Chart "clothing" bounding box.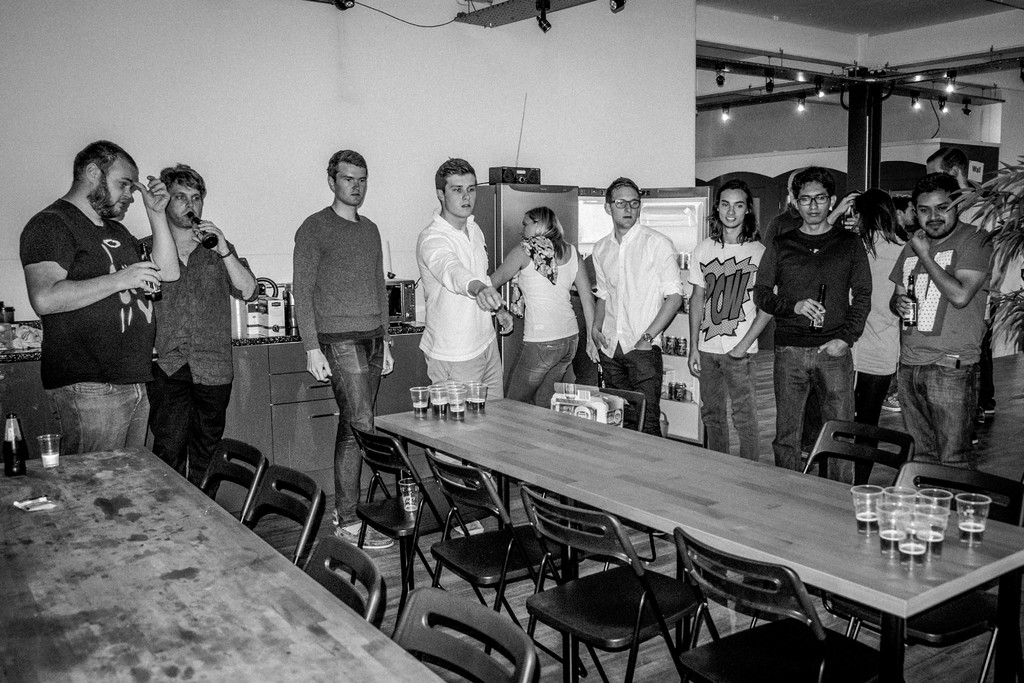
Charted: 695,344,770,472.
